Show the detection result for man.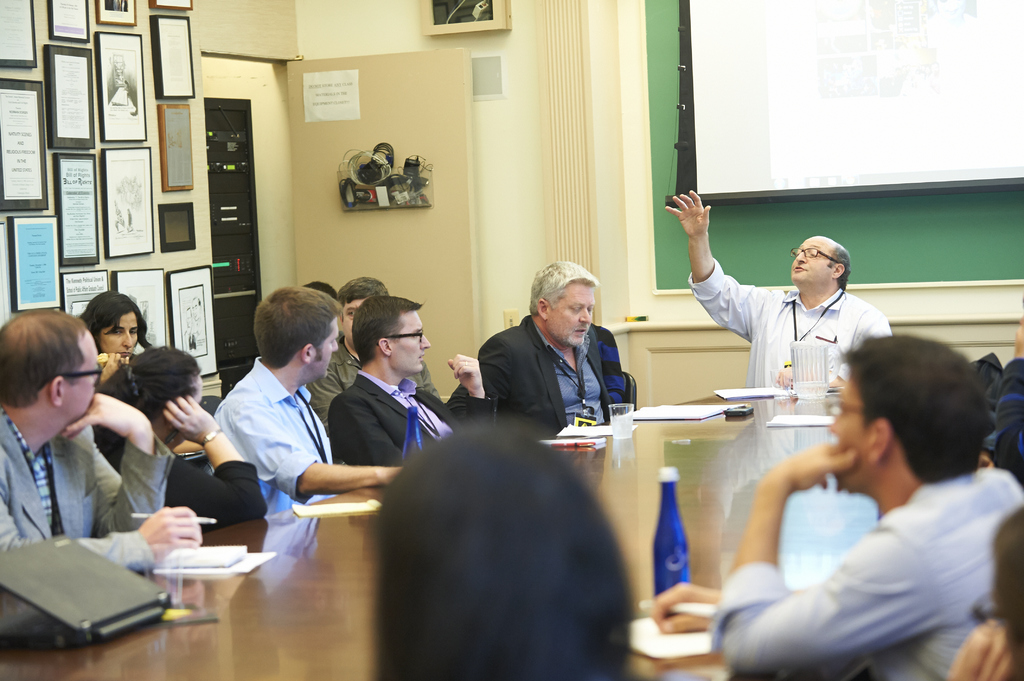
[left=216, top=288, right=397, bottom=518].
